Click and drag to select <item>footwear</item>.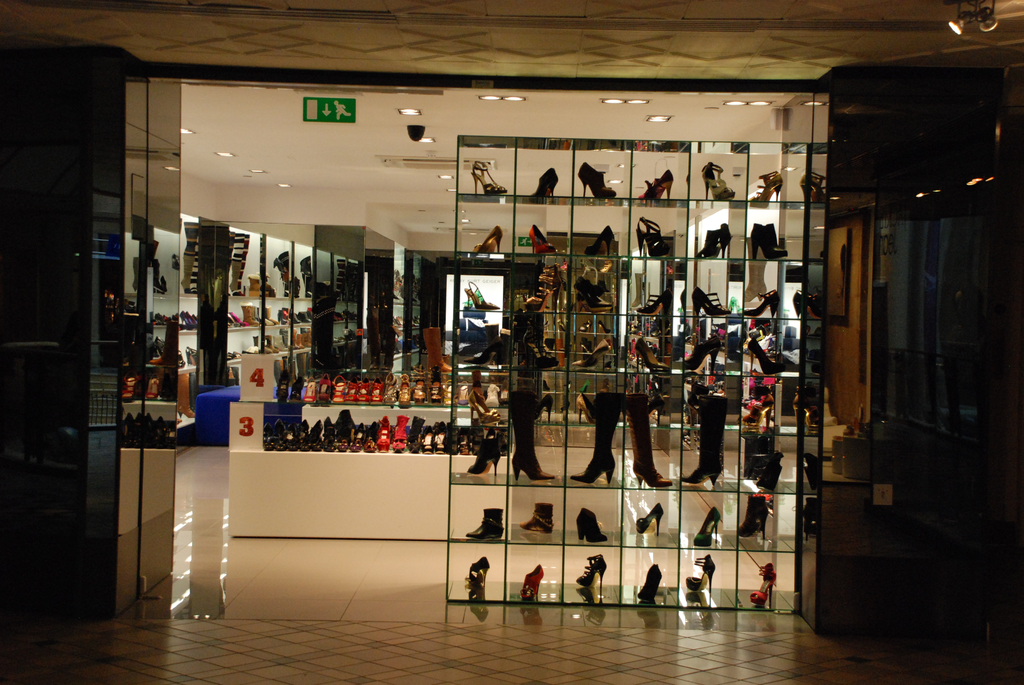
Selection: {"x1": 462, "y1": 336, "x2": 506, "y2": 366}.
